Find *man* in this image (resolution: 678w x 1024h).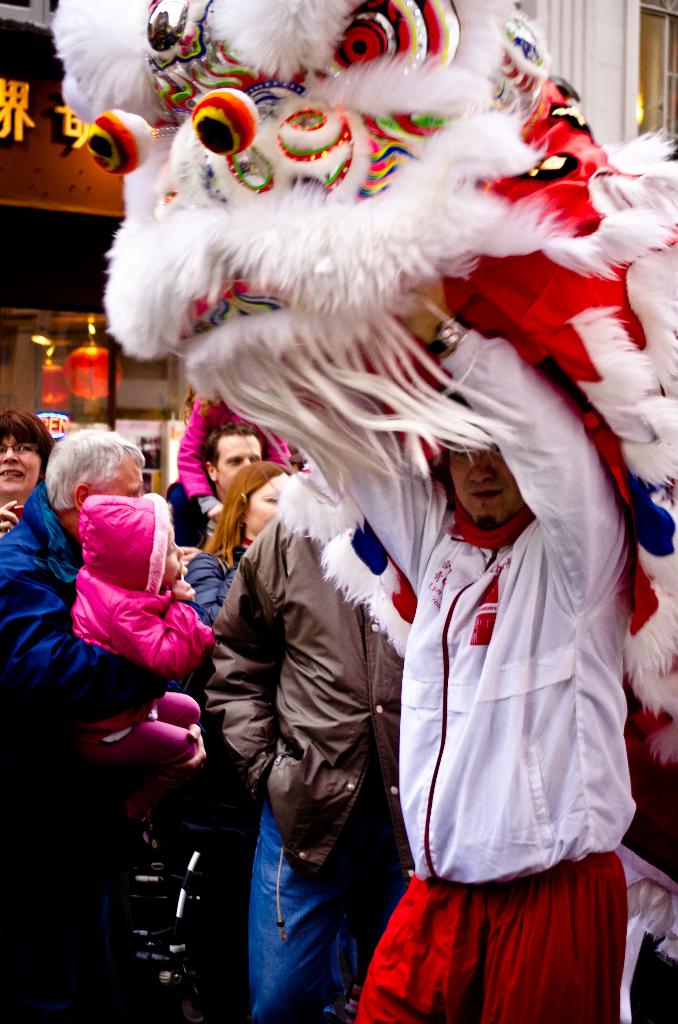
[x1=167, y1=417, x2=279, y2=563].
